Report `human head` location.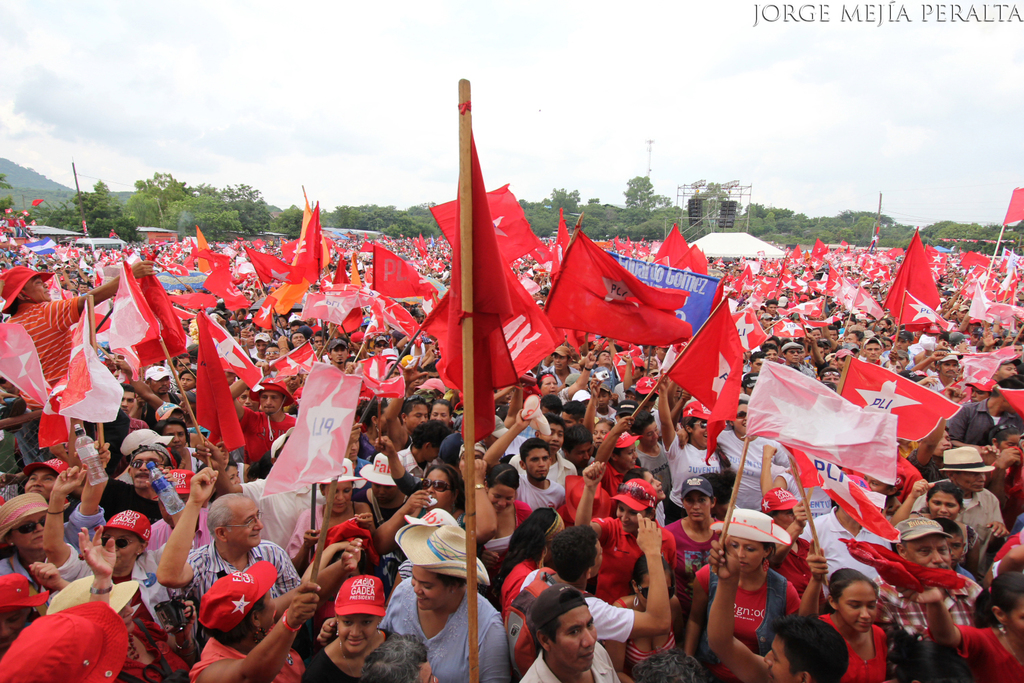
Report: <box>205,491,262,550</box>.
